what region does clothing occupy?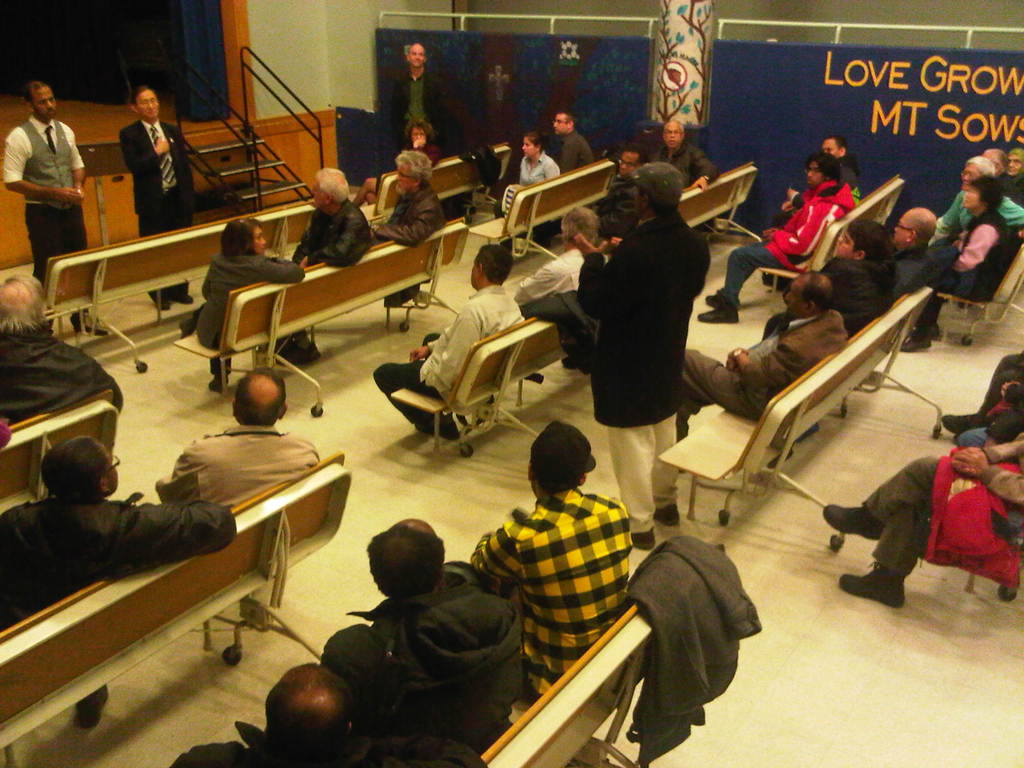
left=383, top=79, right=429, bottom=129.
